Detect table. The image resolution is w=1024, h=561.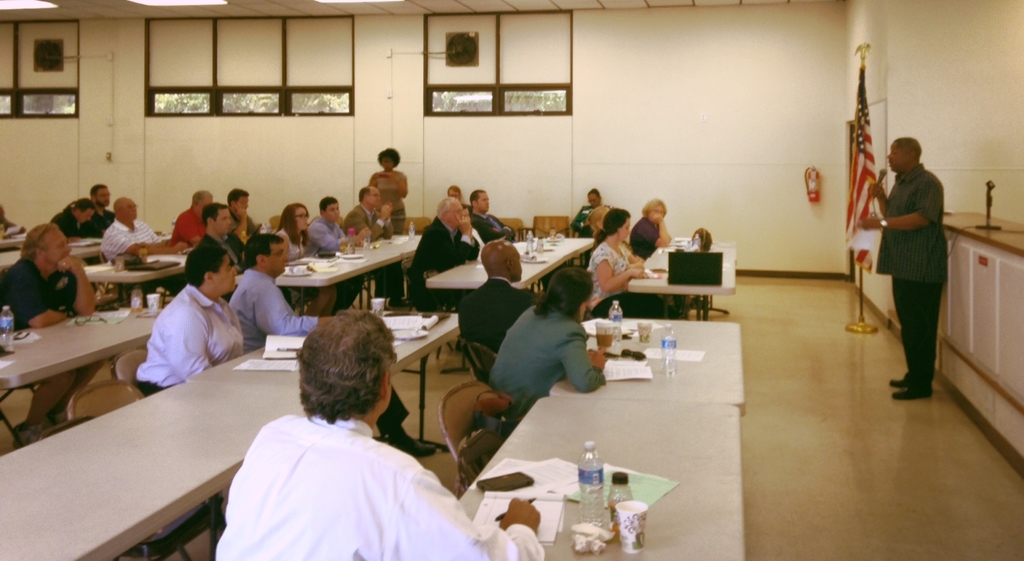
detection(457, 313, 742, 560).
